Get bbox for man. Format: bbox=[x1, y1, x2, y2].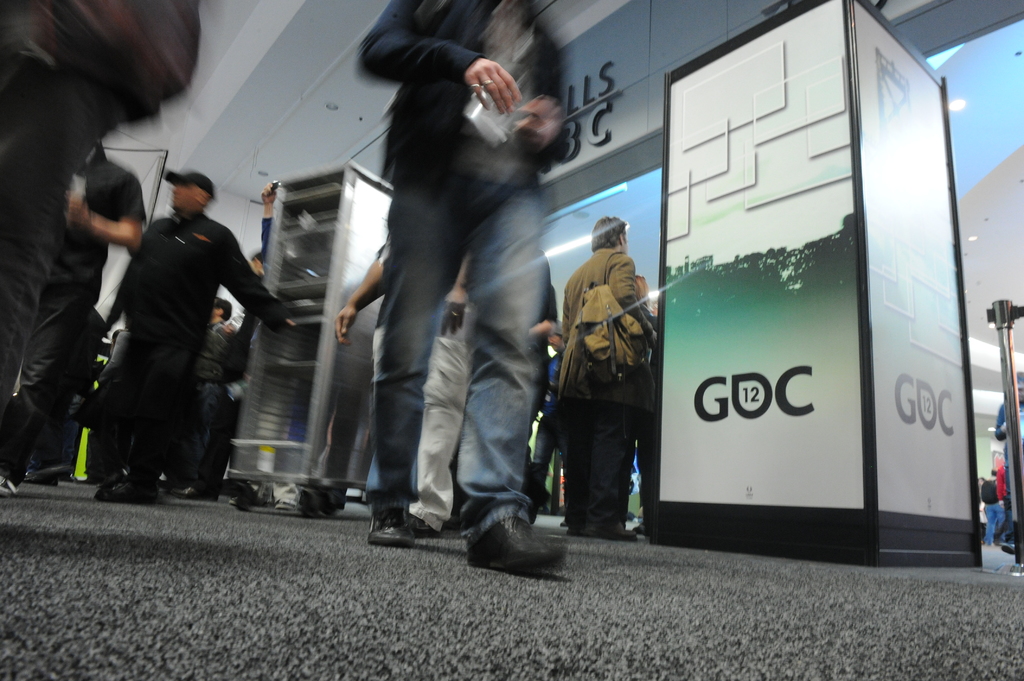
bbox=[333, 226, 481, 537].
